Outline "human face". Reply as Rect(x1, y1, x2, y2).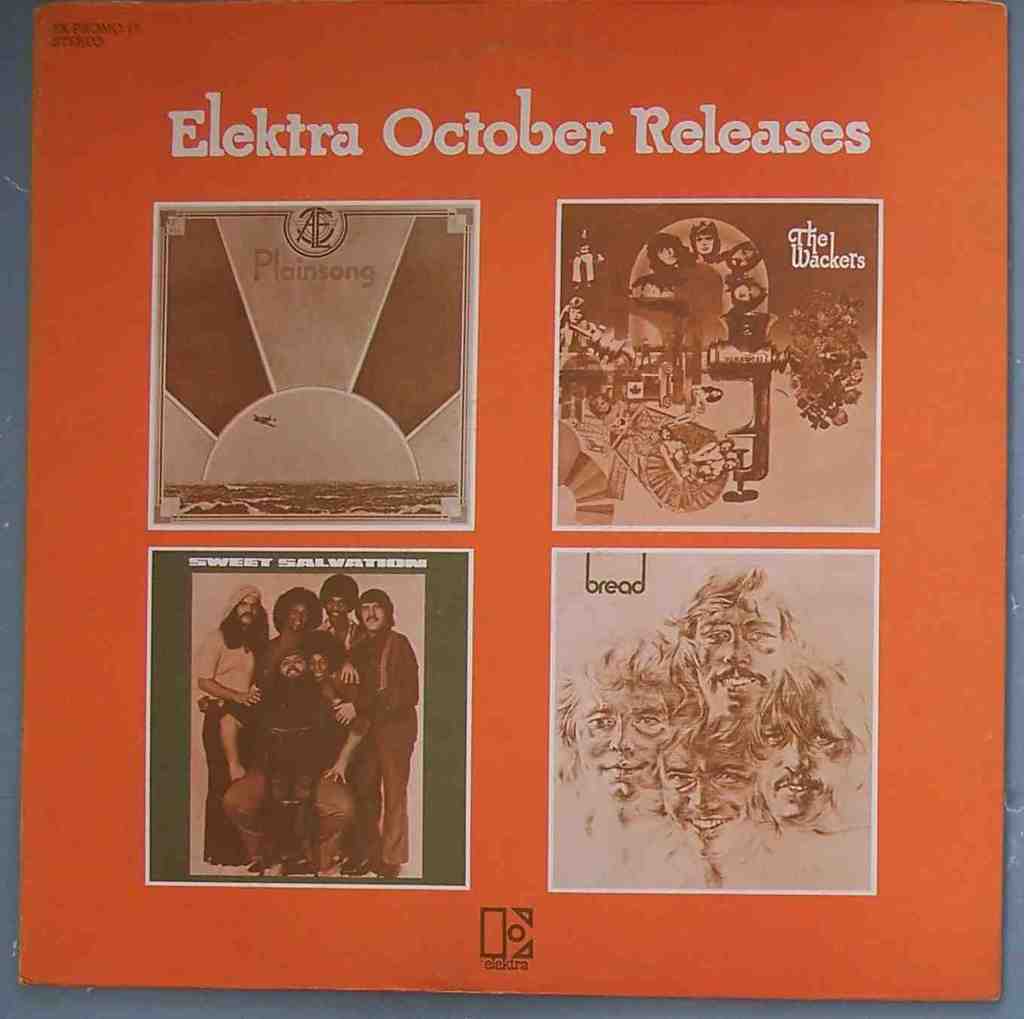
Rect(728, 250, 754, 267).
